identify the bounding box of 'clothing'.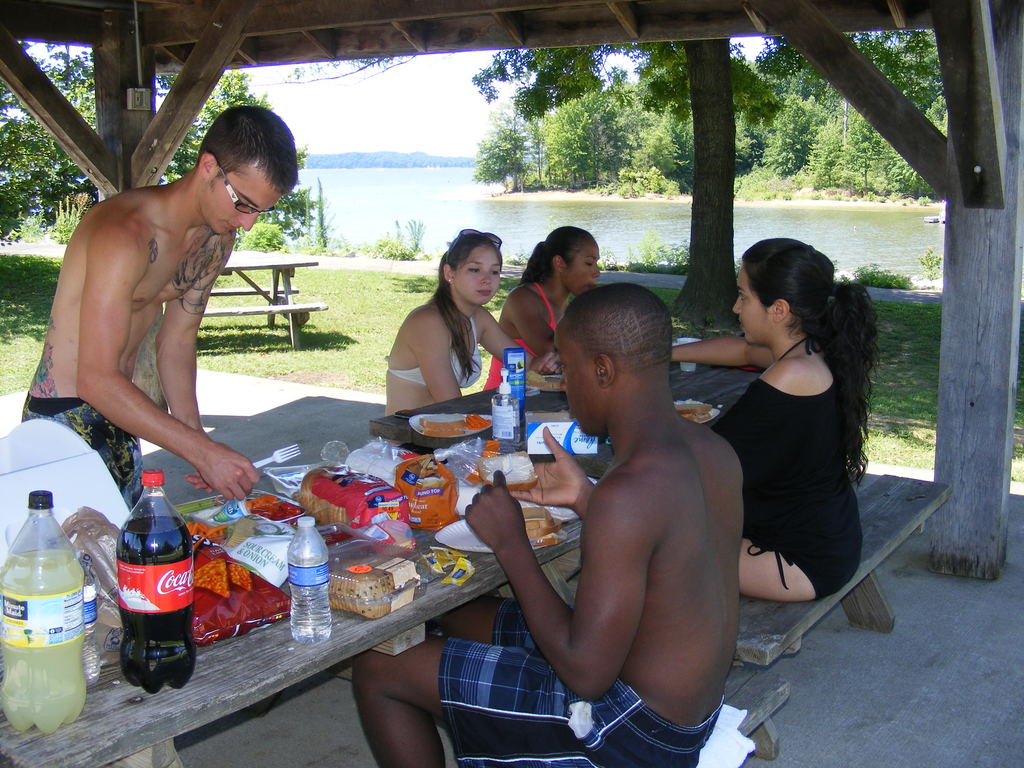
379/314/479/395.
